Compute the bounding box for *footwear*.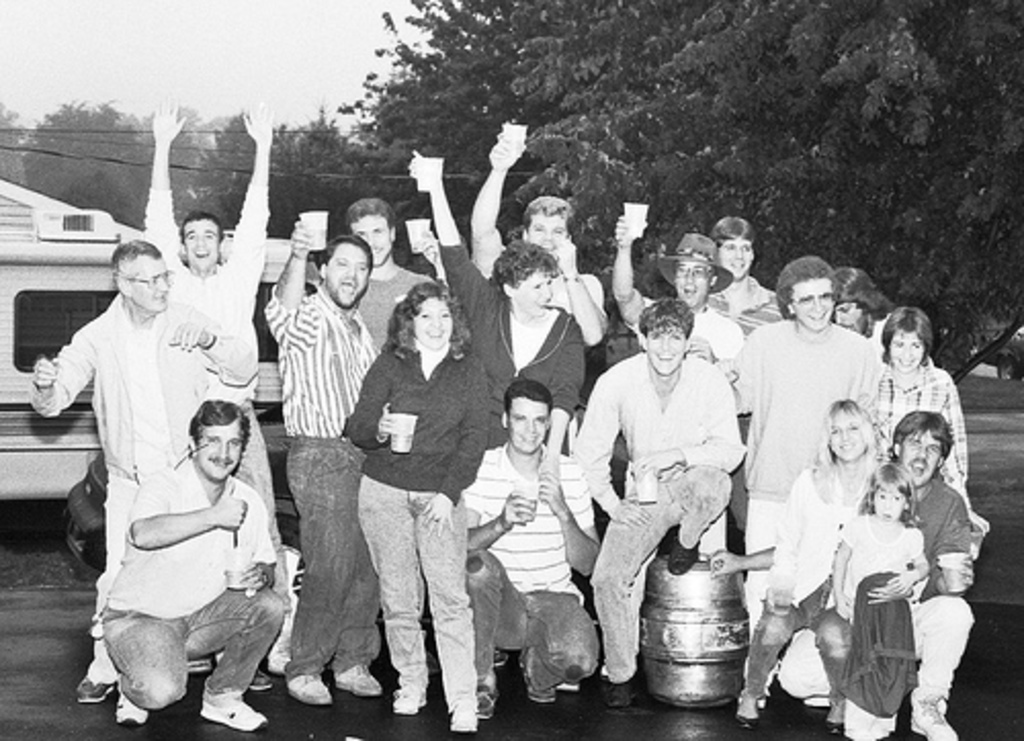
246/665/274/688.
